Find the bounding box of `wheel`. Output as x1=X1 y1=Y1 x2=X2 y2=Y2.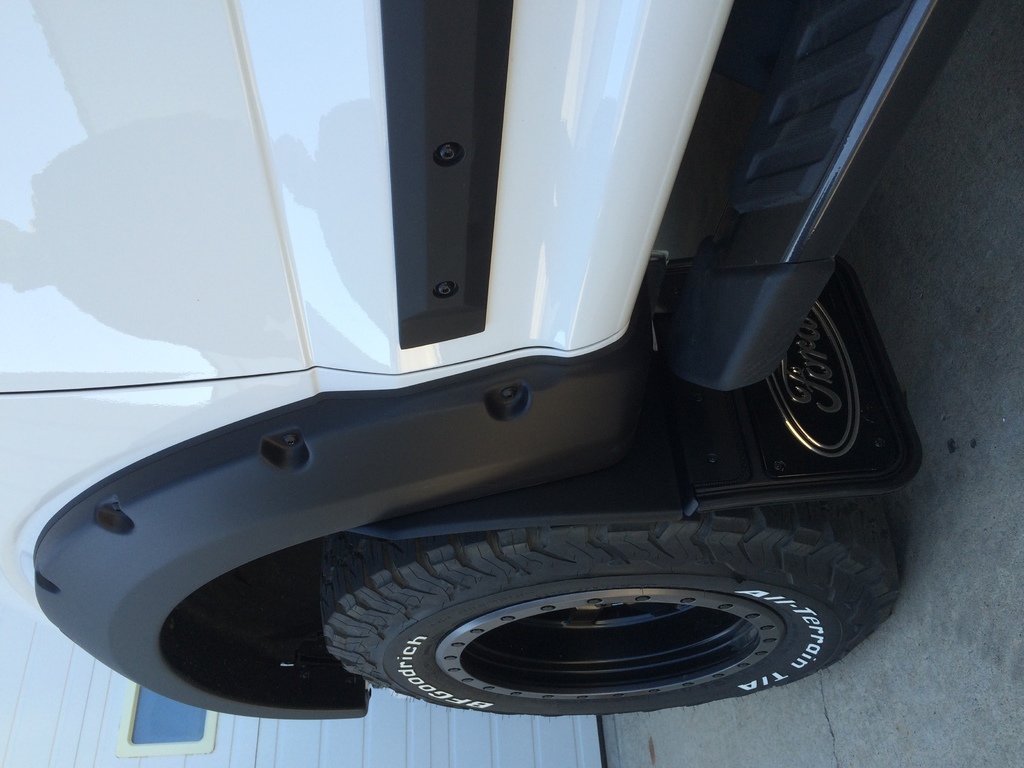
x1=306 y1=512 x2=878 y2=711.
